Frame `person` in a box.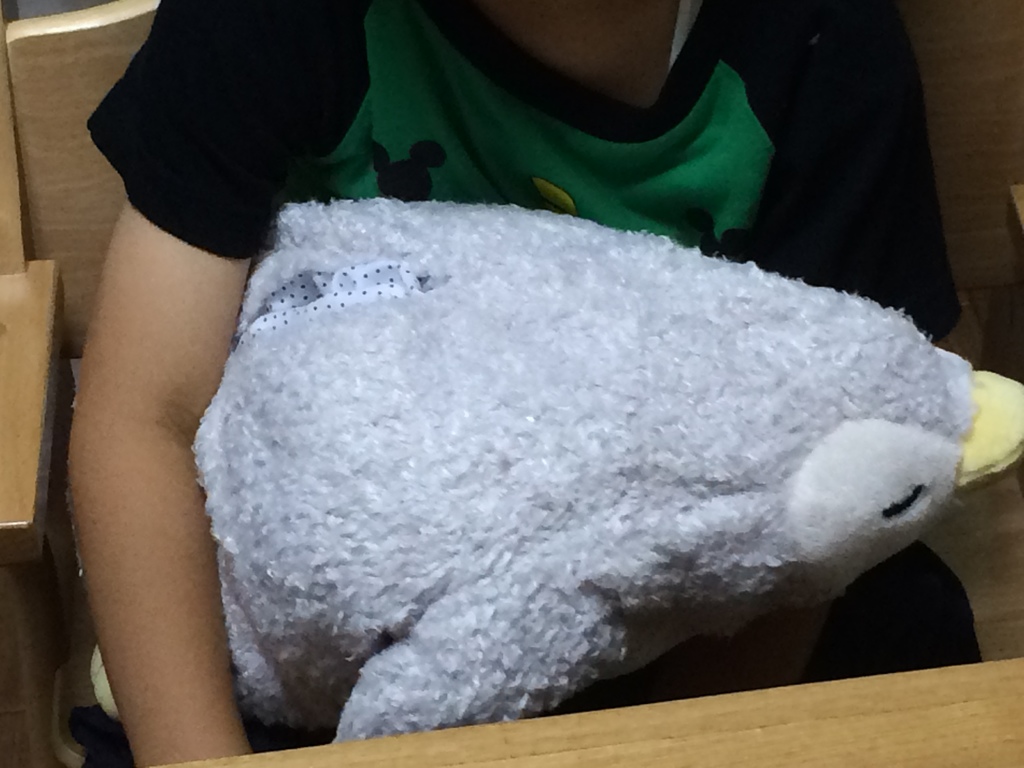
pyautogui.locateOnScreen(61, 0, 986, 767).
